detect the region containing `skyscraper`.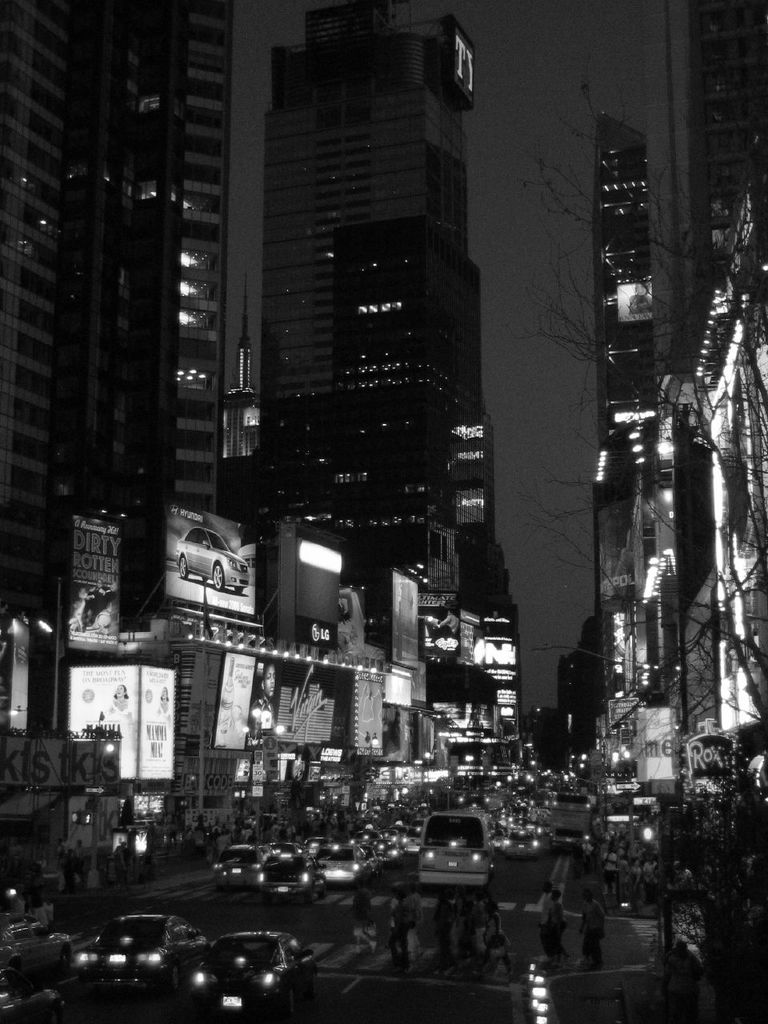
x1=238 y1=0 x2=514 y2=754.
